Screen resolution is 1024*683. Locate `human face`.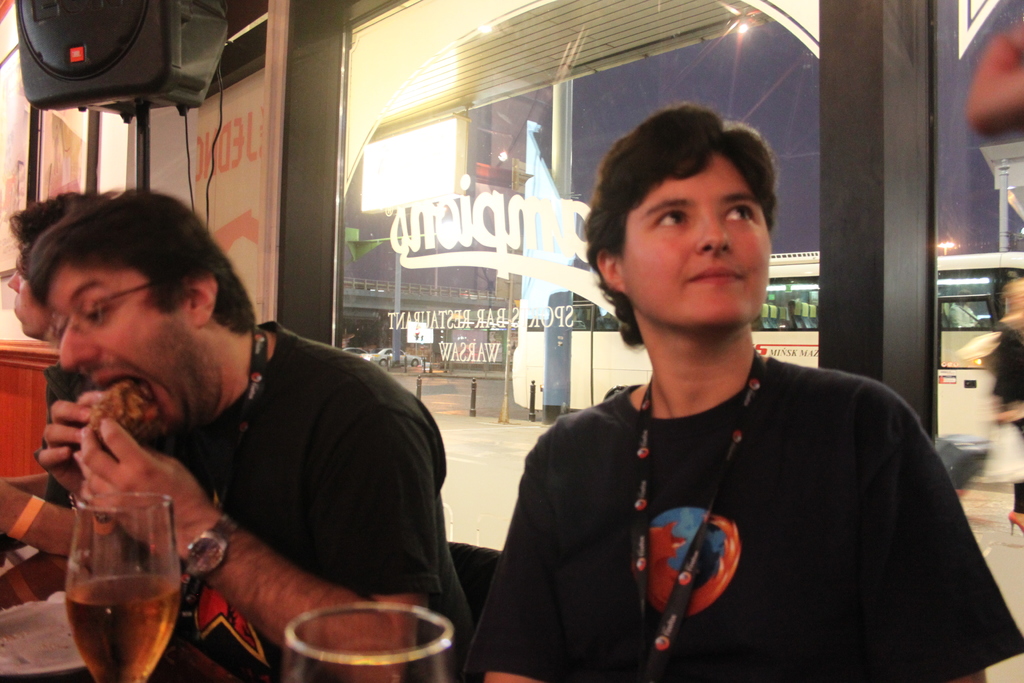
x1=623 y1=158 x2=773 y2=336.
